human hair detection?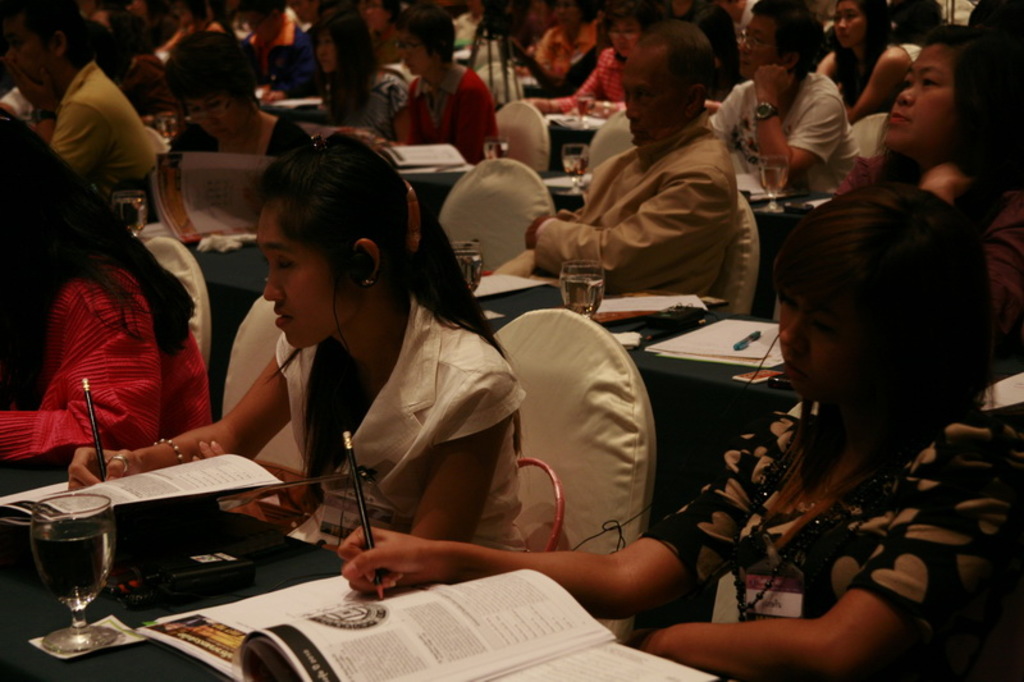
(left=394, top=0, right=457, bottom=63)
